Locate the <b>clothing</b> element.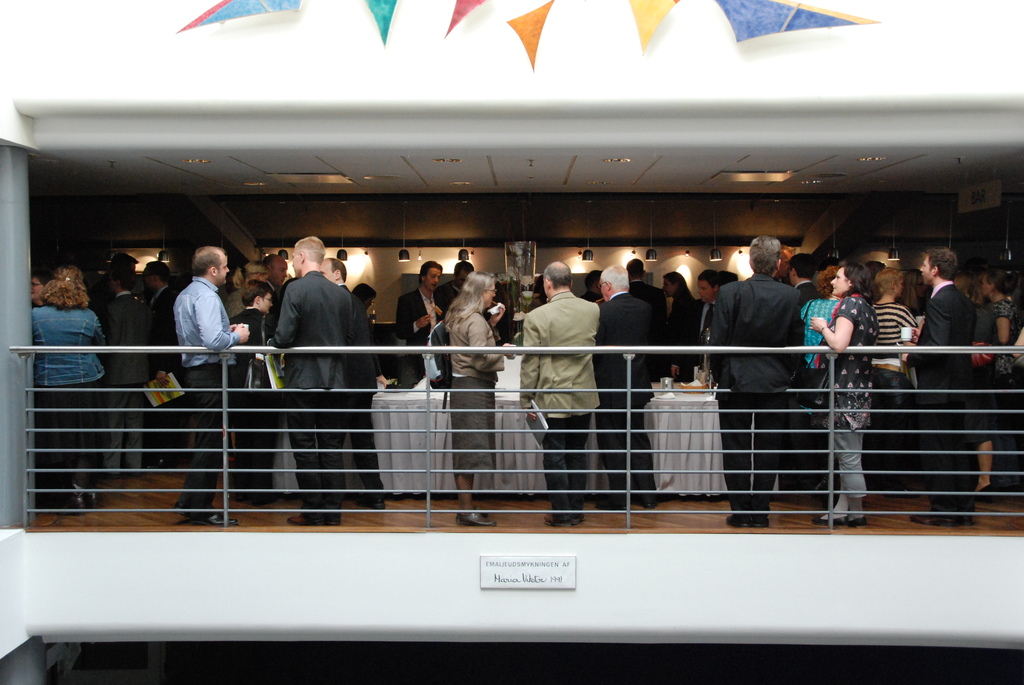
Element bbox: {"x1": 675, "y1": 295, "x2": 703, "y2": 375}.
